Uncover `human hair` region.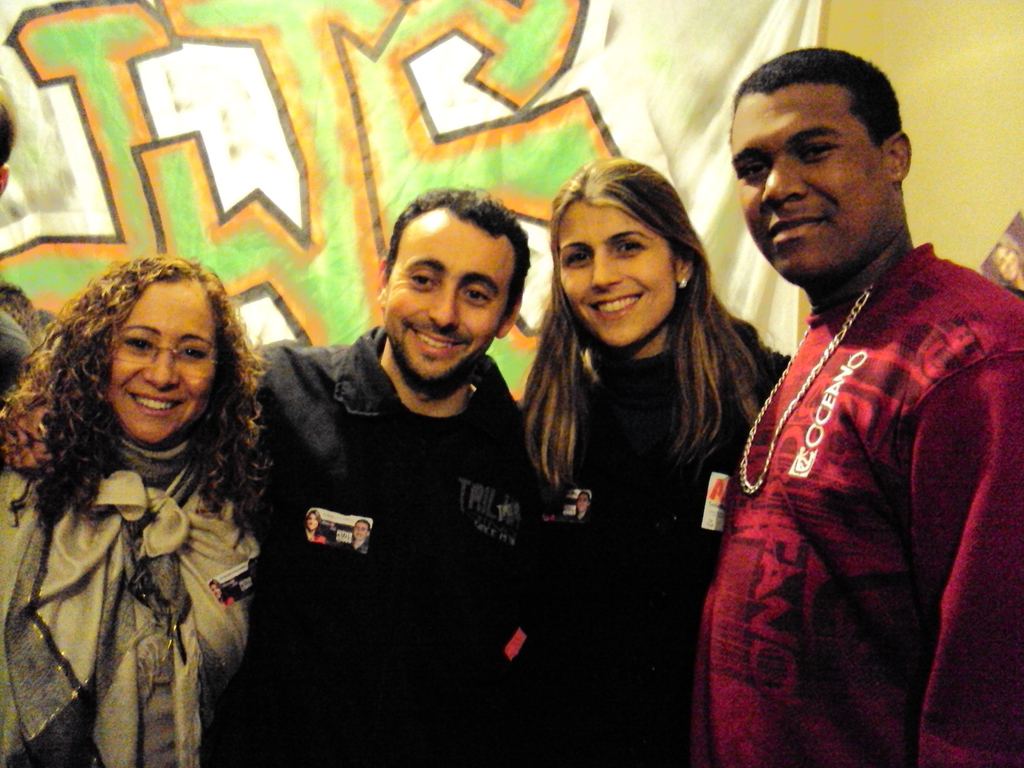
Uncovered: {"x1": 731, "y1": 44, "x2": 897, "y2": 152}.
